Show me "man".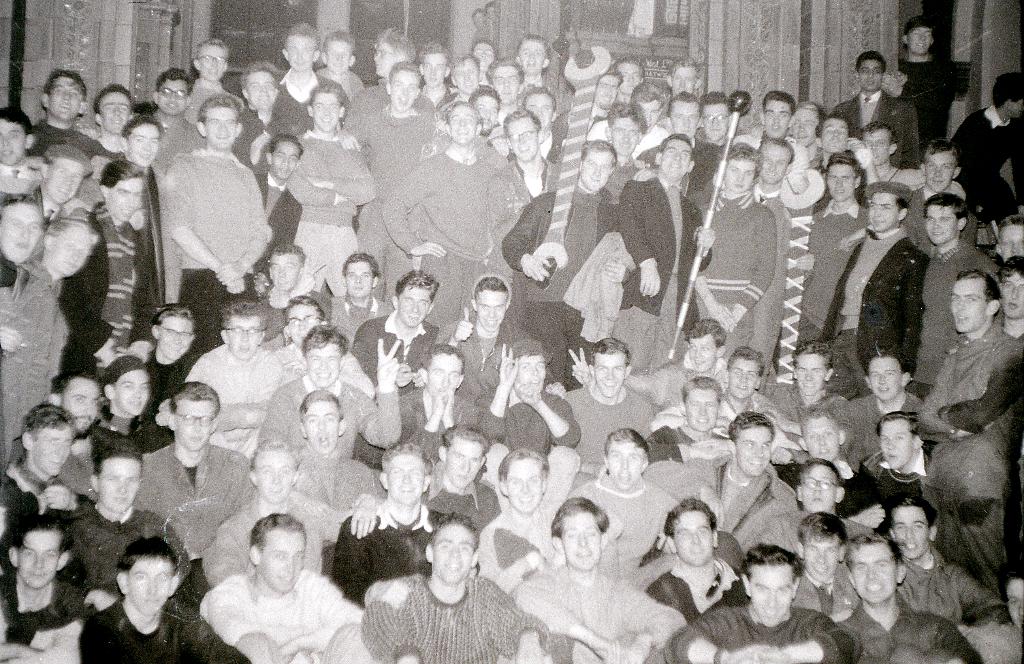
"man" is here: (692,93,738,169).
